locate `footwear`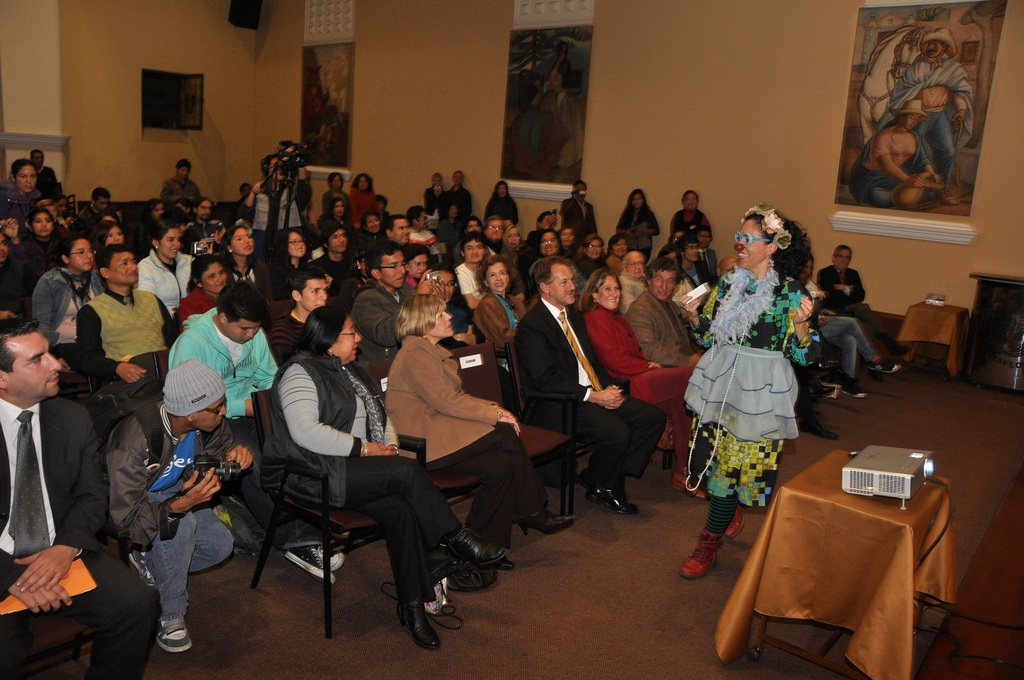
312 547 347 571
